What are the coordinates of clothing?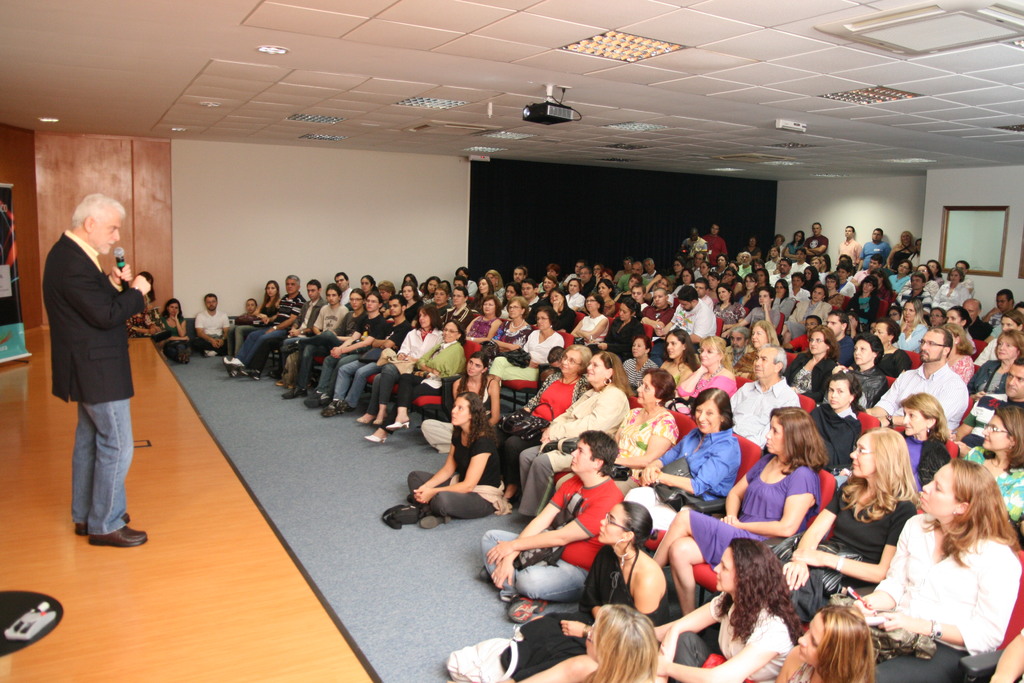
<box>850,366,888,406</box>.
